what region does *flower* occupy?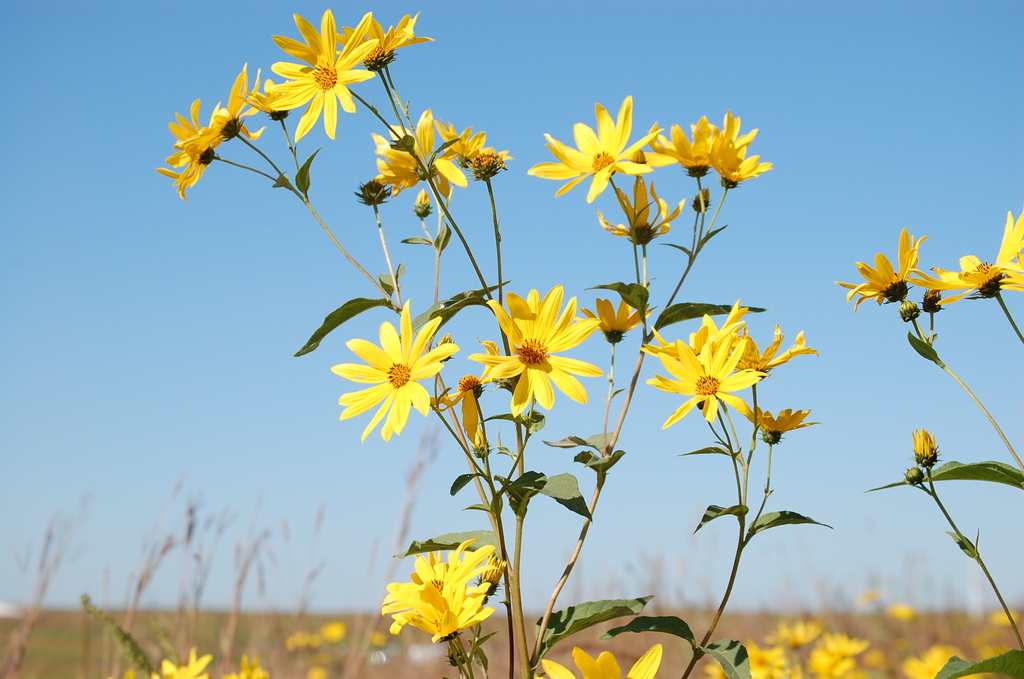
locate(835, 225, 925, 313).
